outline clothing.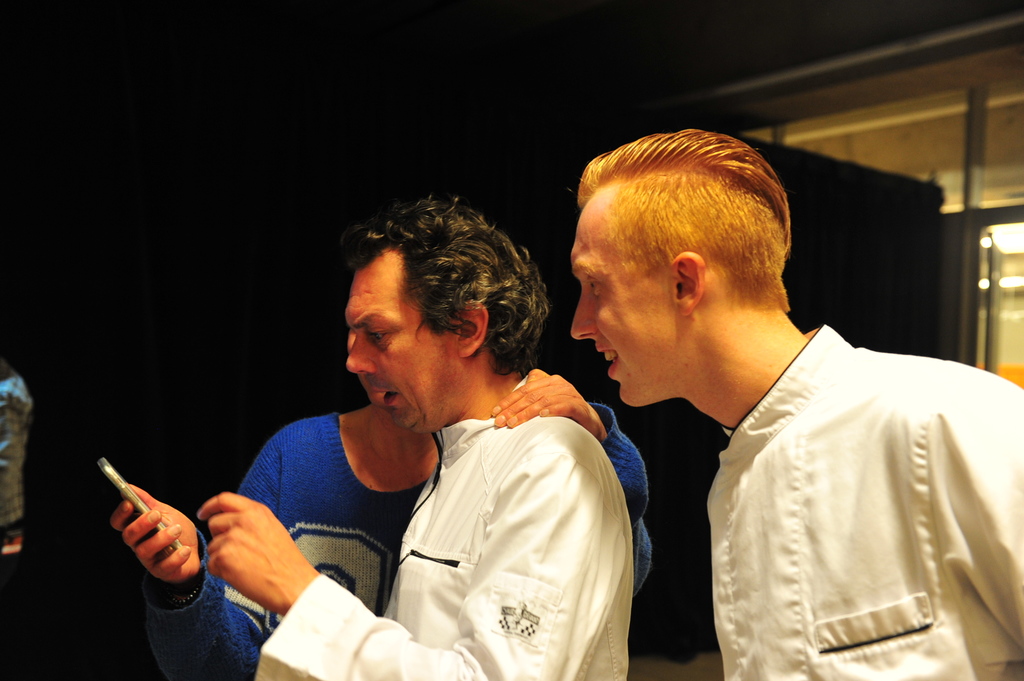
Outline: 700 317 1023 680.
